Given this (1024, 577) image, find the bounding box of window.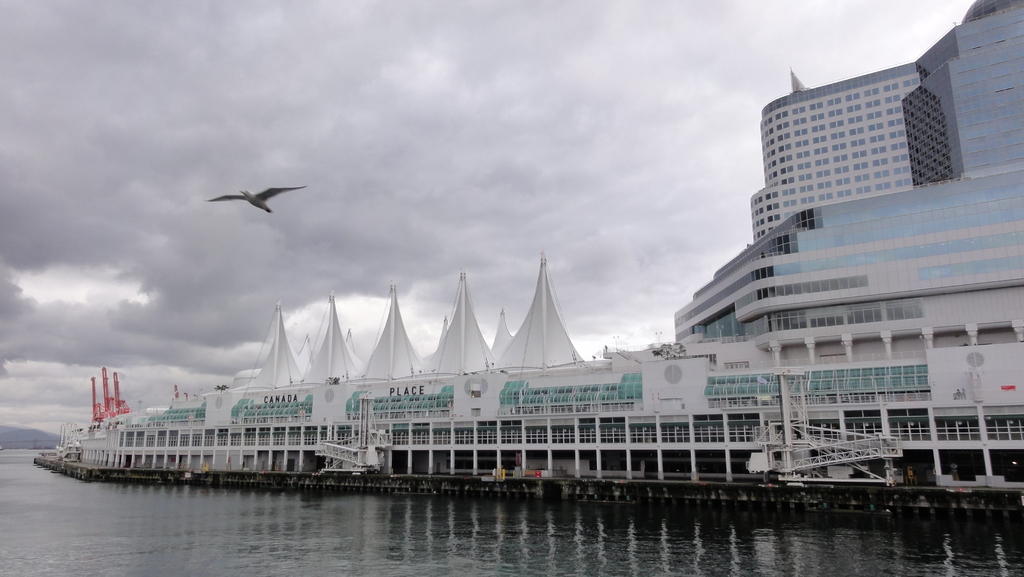
bbox=(764, 171, 774, 181).
